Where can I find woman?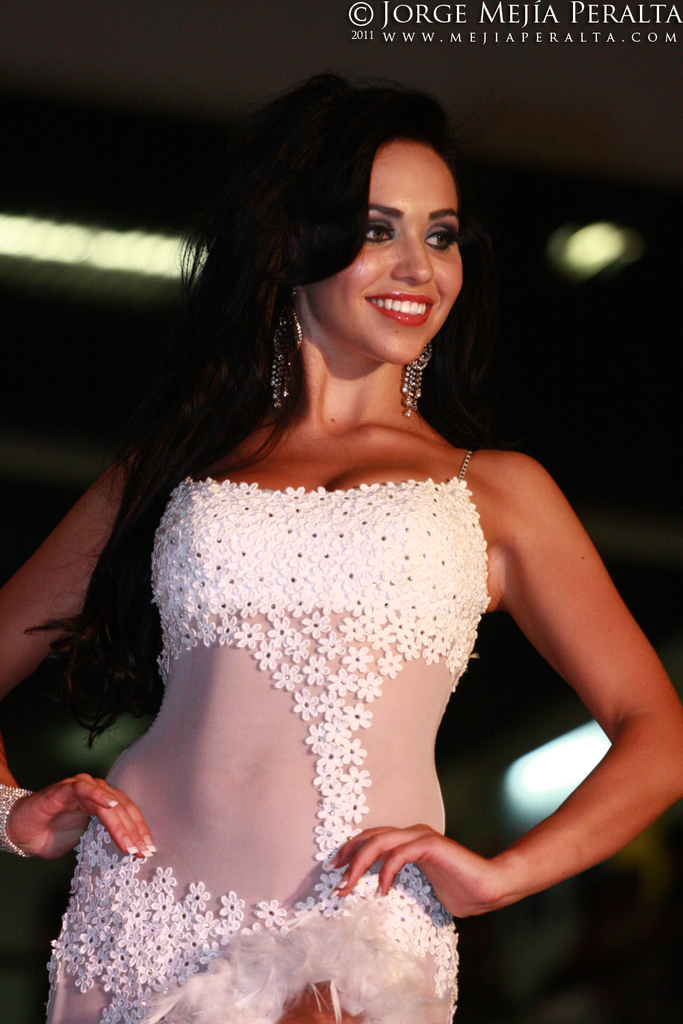
You can find it at BBox(42, 73, 626, 993).
